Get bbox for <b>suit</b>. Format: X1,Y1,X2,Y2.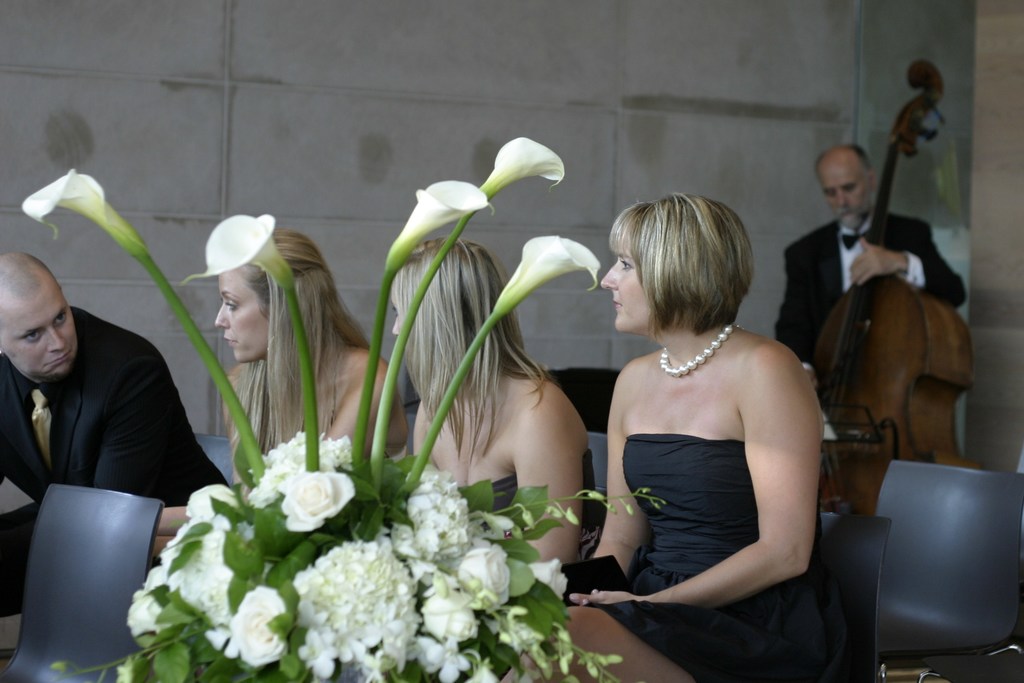
3,232,216,593.
